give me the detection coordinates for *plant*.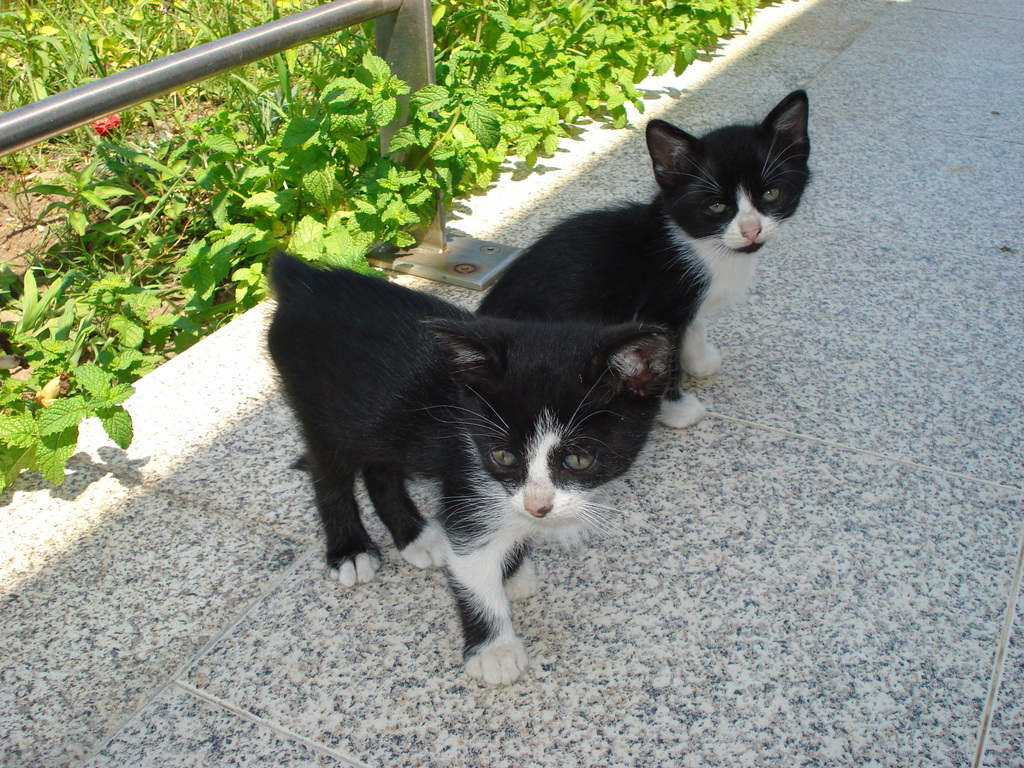
(24, 131, 180, 506).
